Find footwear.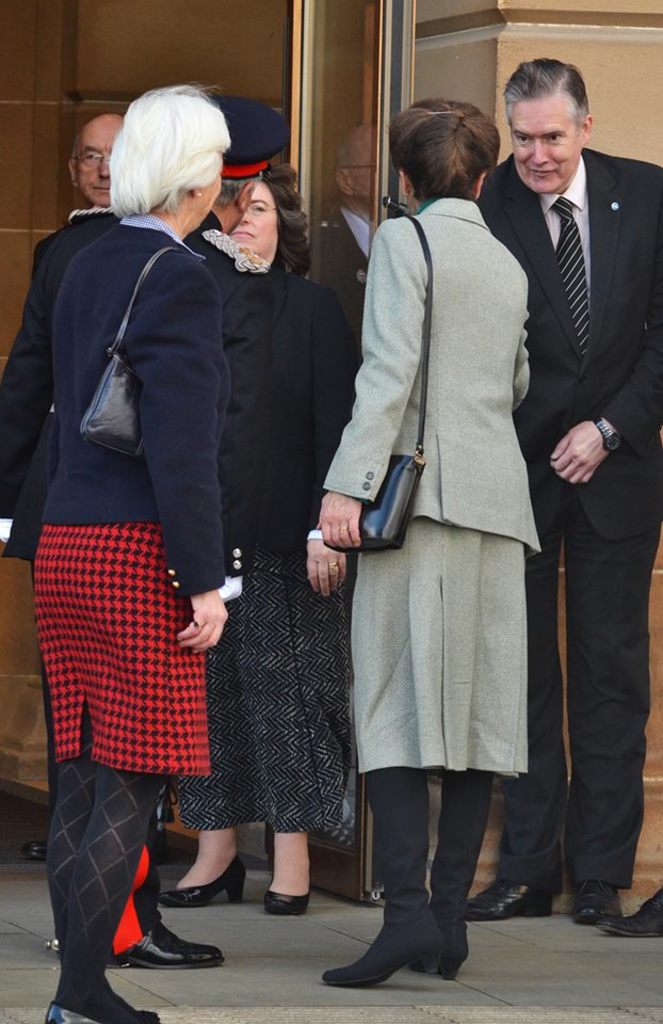
<region>157, 854, 249, 905</region>.
